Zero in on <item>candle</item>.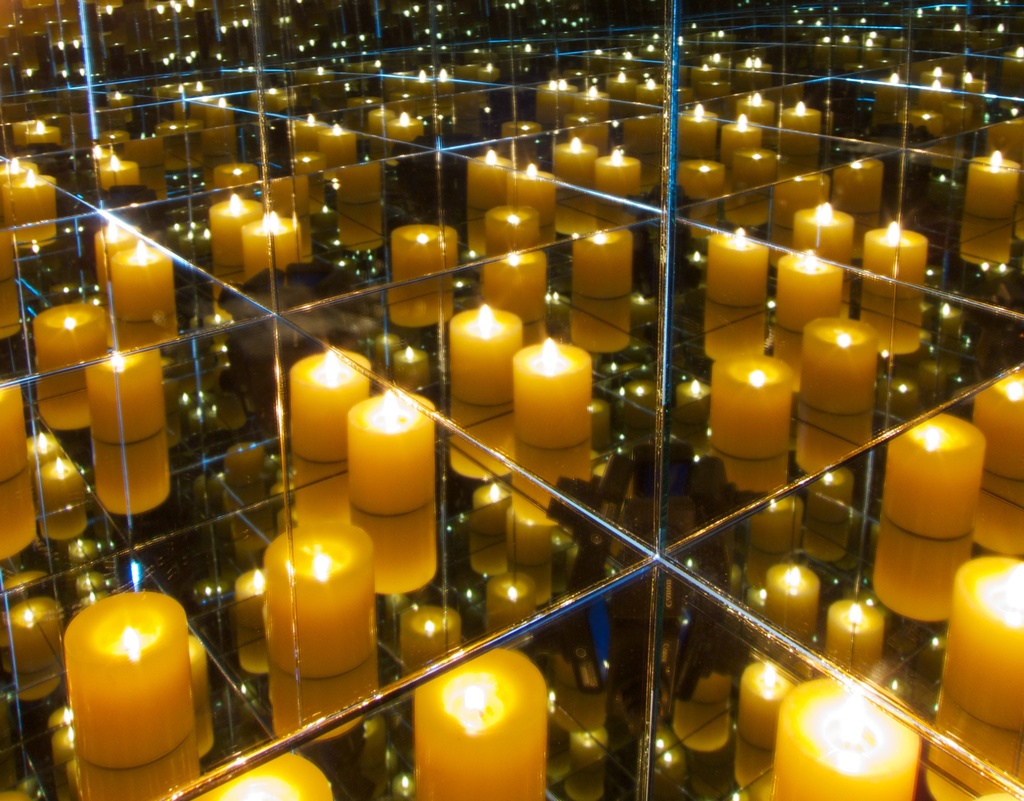
Zeroed in: 722:113:760:158.
